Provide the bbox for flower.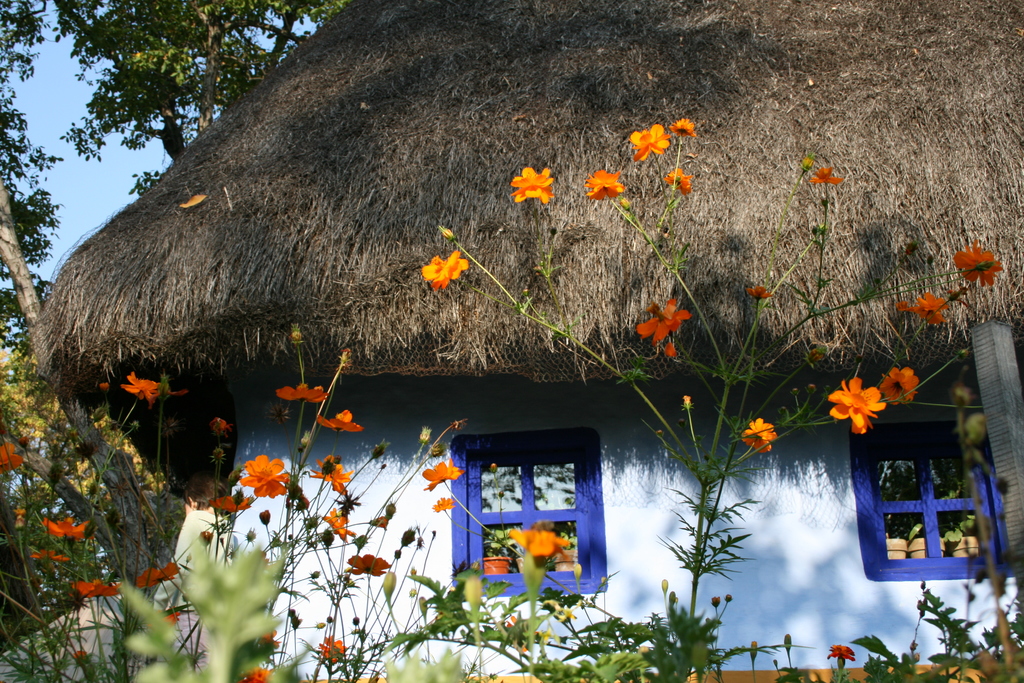
<box>34,548,70,562</box>.
